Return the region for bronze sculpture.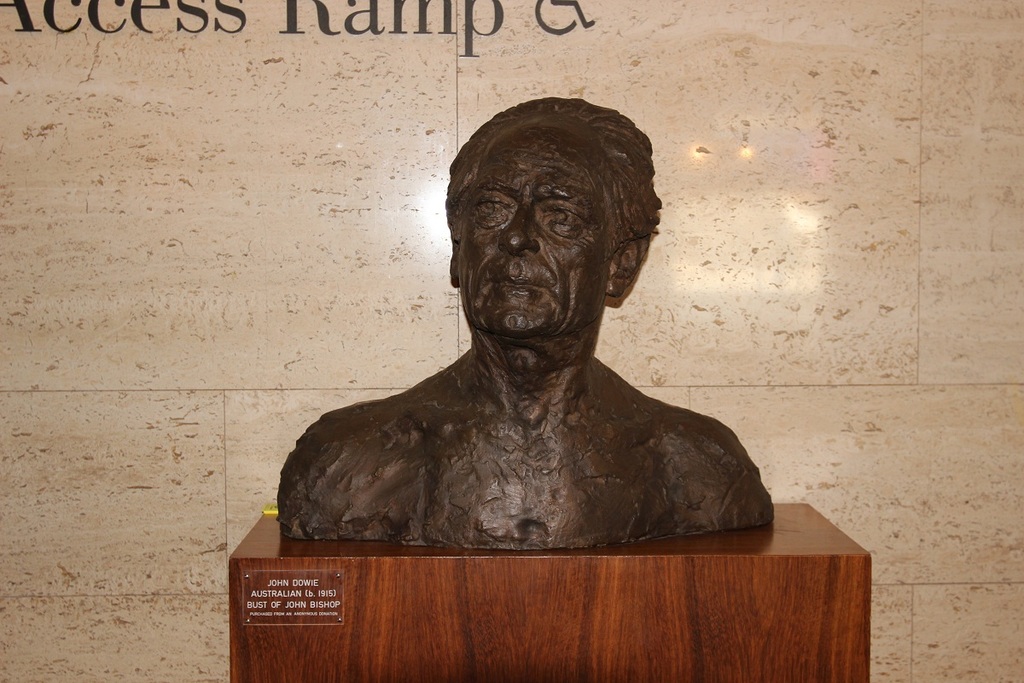
Rect(265, 109, 788, 571).
